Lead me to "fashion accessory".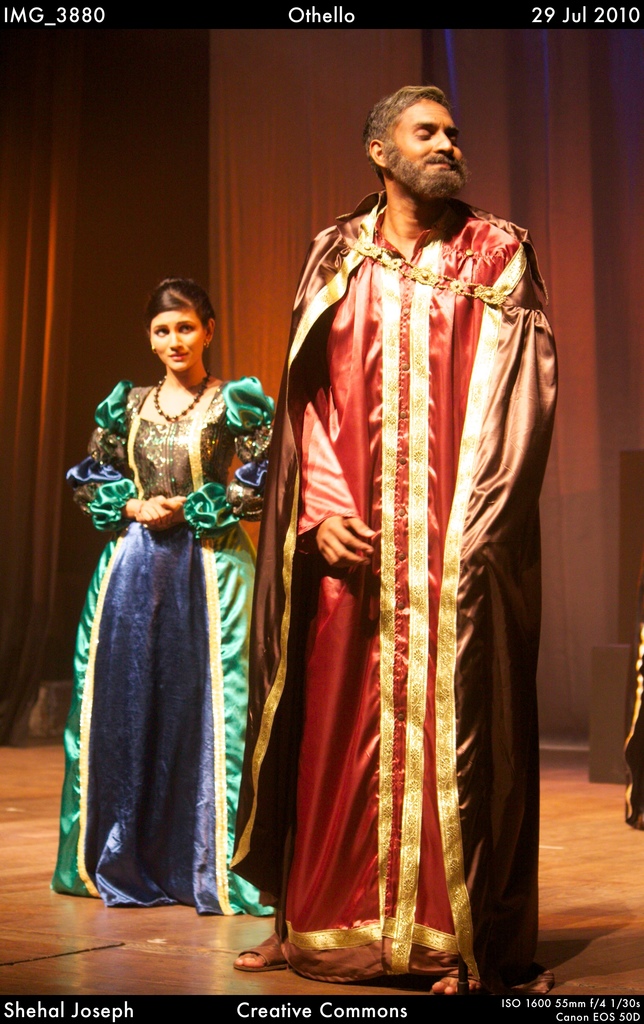
Lead to bbox(230, 934, 283, 968).
